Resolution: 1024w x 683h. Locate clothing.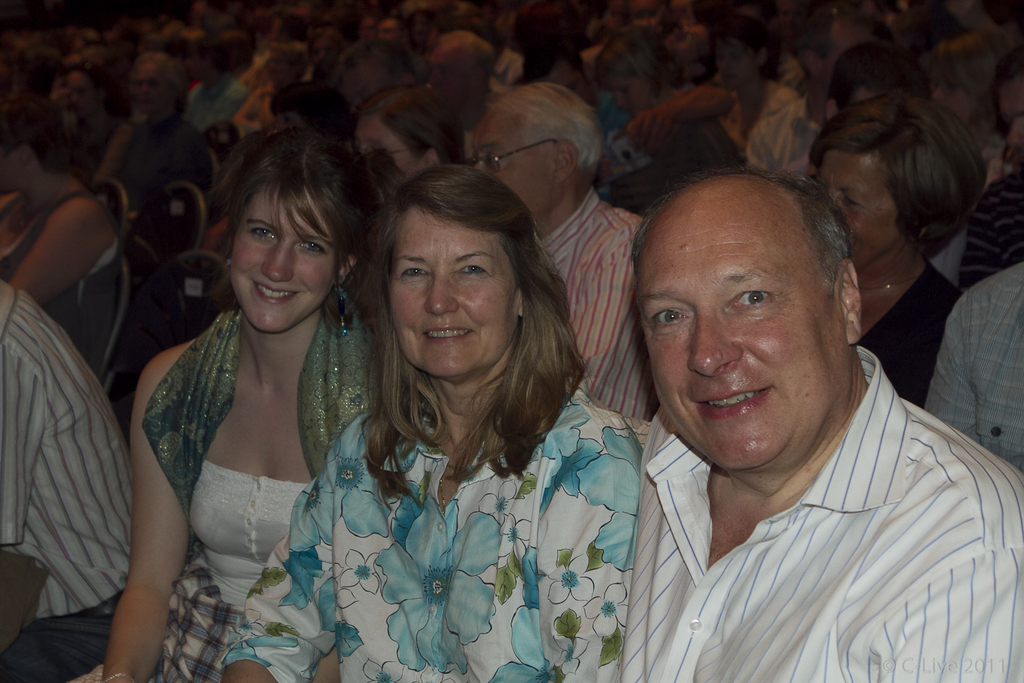
x1=545, y1=167, x2=660, y2=431.
